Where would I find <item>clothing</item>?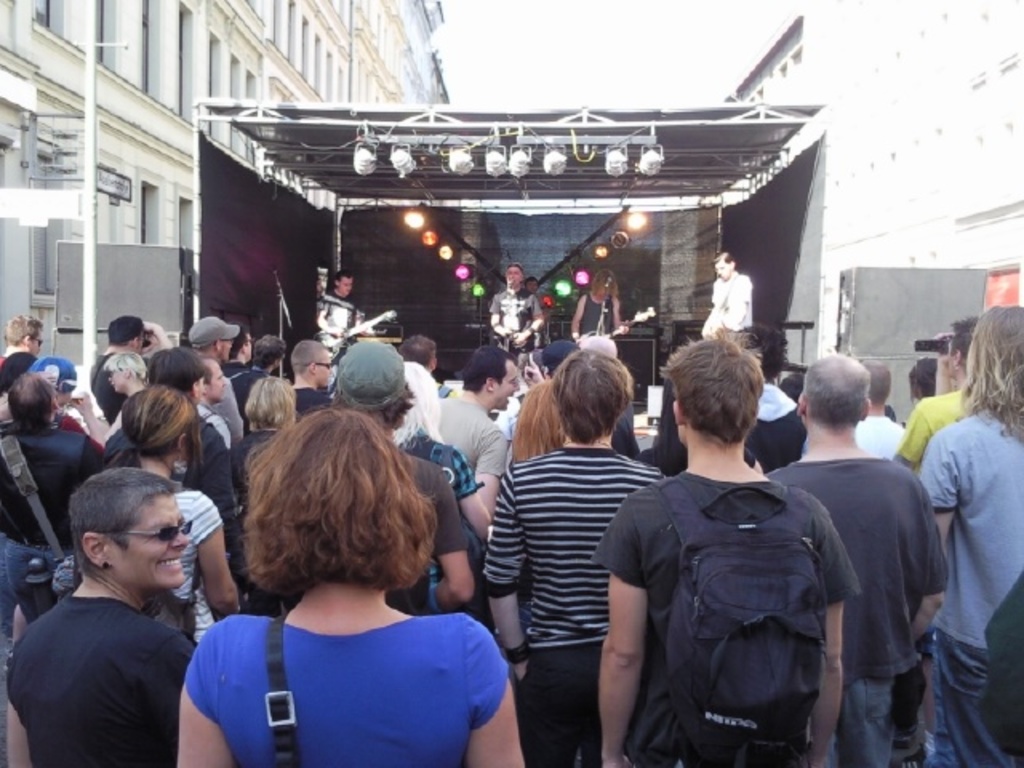
At bbox(482, 437, 664, 766).
